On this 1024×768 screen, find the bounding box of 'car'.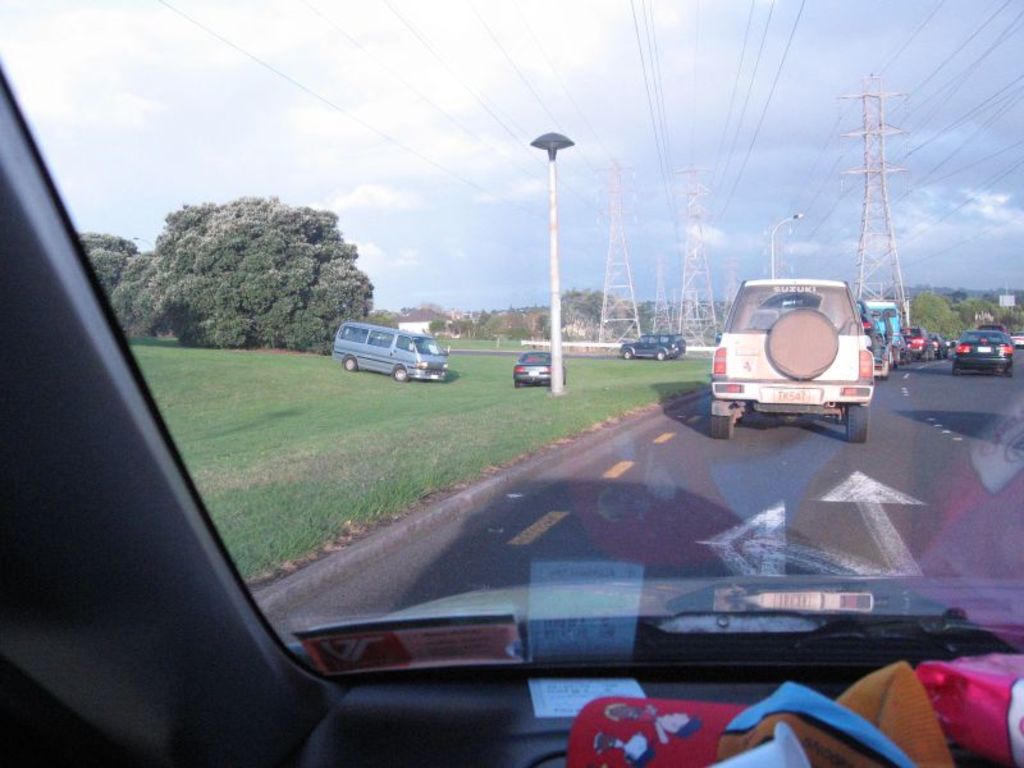
Bounding box: (0, 0, 1023, 767).
